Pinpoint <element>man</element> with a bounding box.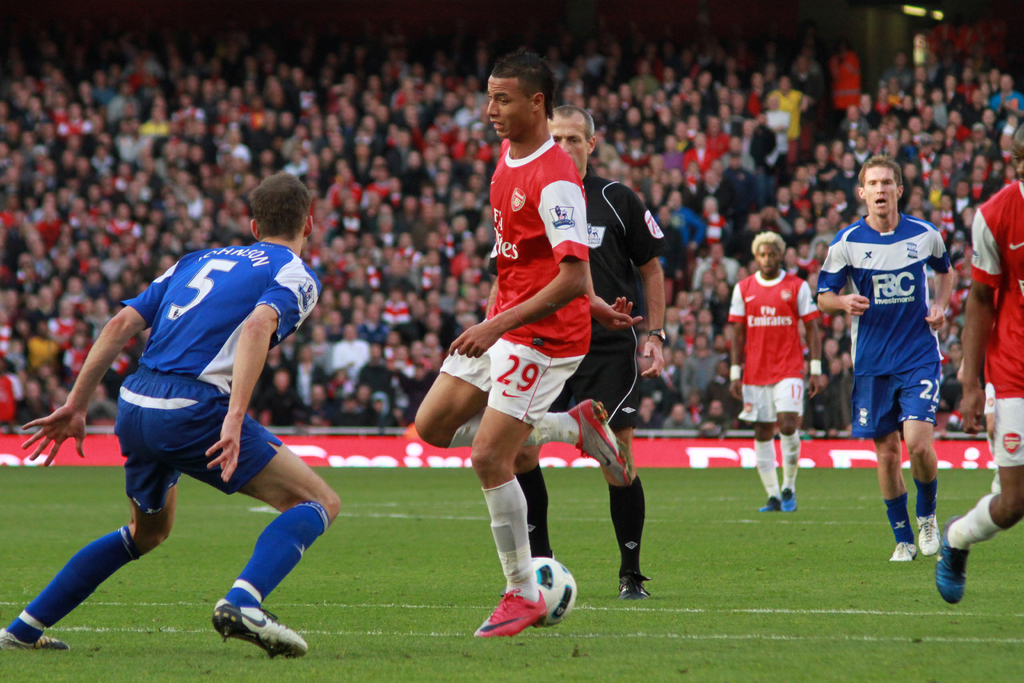
[511, 104, 673, 600].
